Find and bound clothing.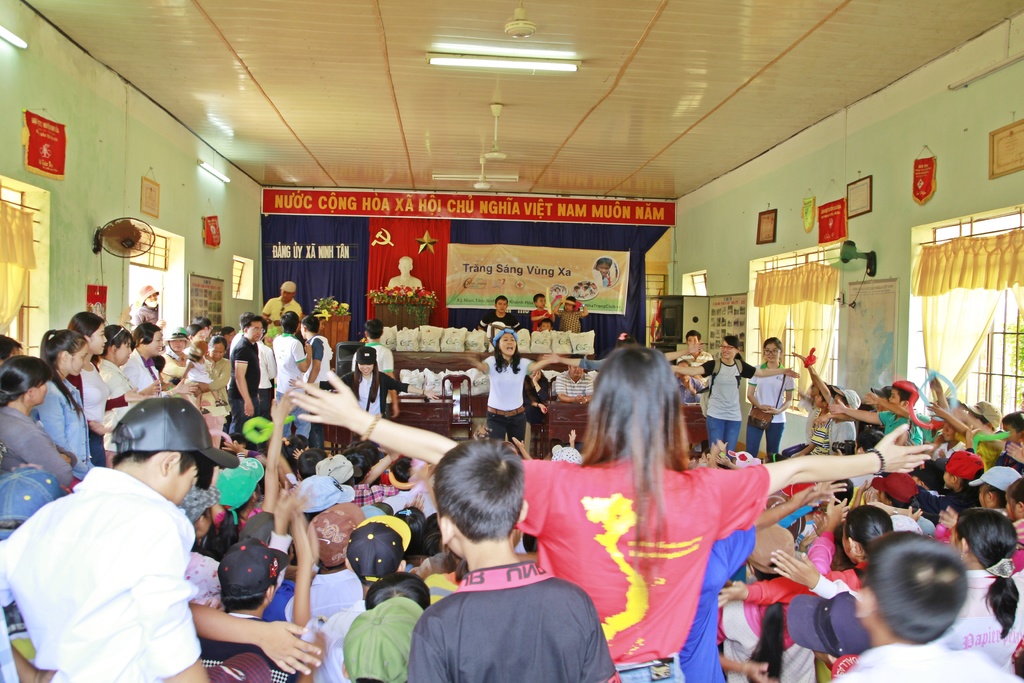
Bound: (29, 375, 93, 482).
